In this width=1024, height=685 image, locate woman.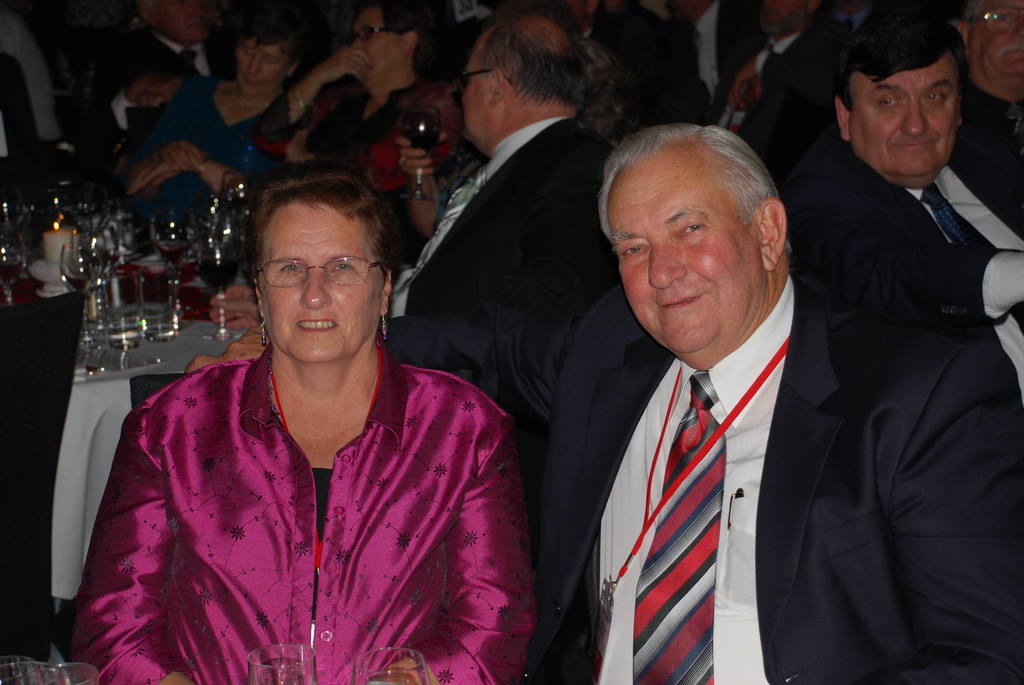
Bounding box: region(135, 4, 307, 220).
